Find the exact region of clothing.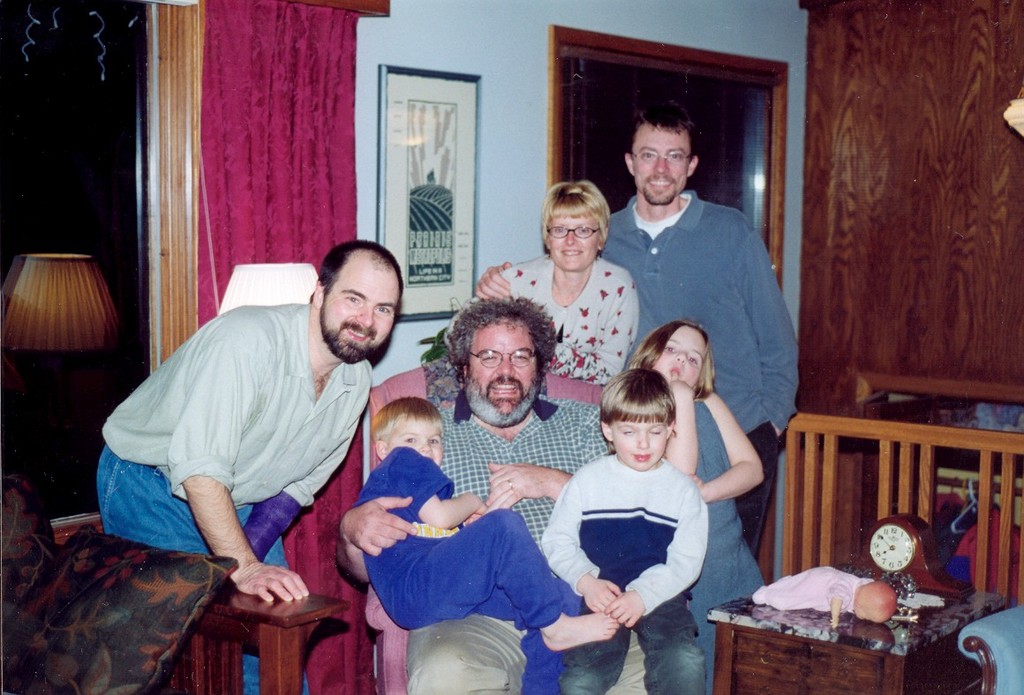
Exact region: 357, 448, 583, 694.
